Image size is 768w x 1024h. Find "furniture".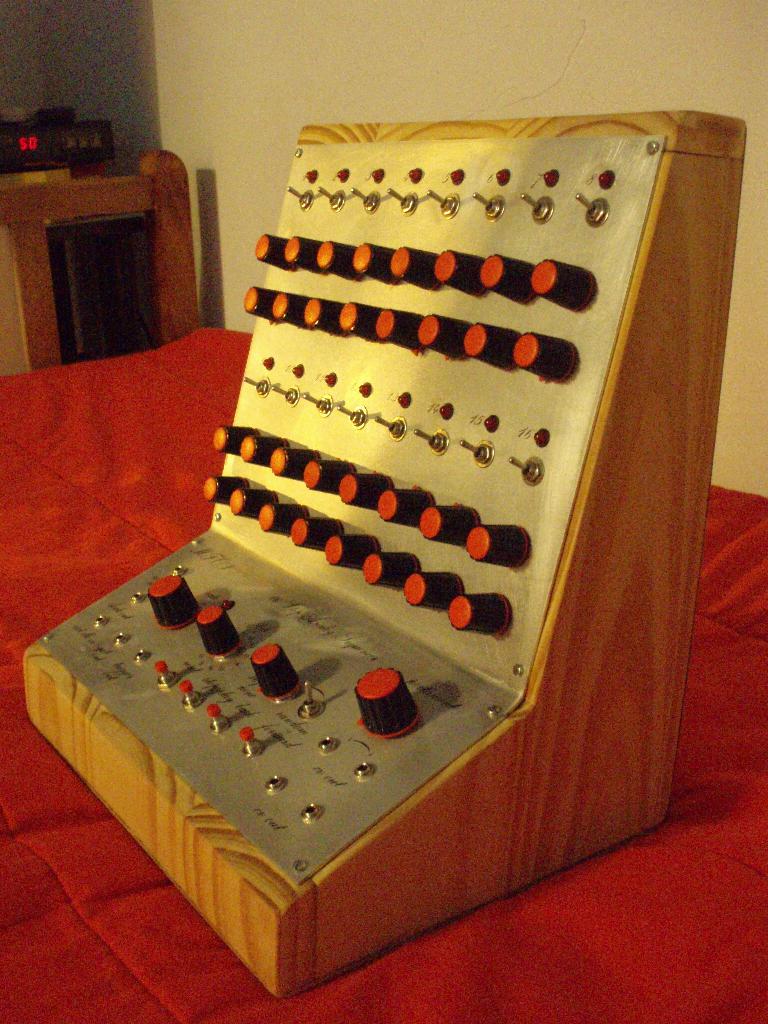
locate(0, 321, 767, 1023).
